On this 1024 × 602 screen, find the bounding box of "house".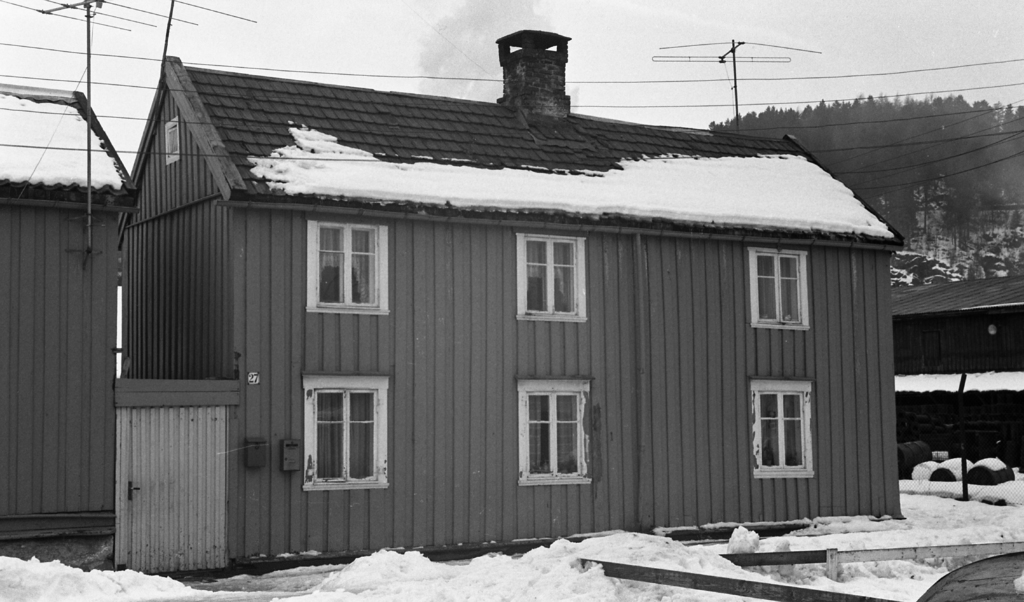
Bounding box: l=886, t=264, r=1023, b=475.
